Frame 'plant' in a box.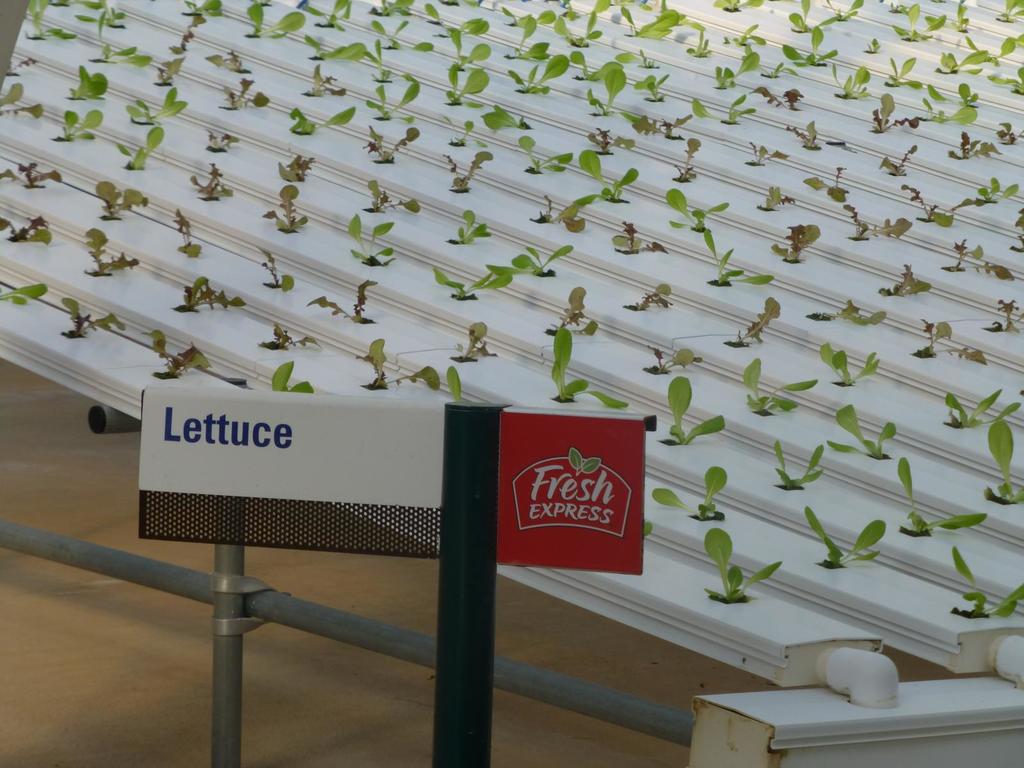
(955, 0, 970, 32).
